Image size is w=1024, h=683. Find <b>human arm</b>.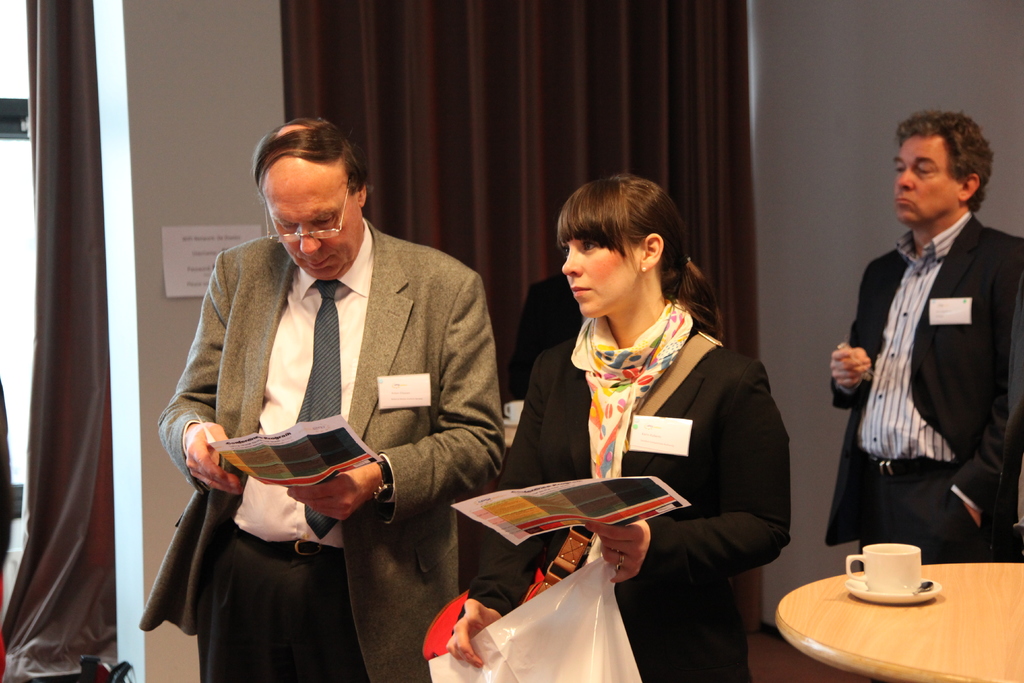
box=[952, 244, 1023, 528].
